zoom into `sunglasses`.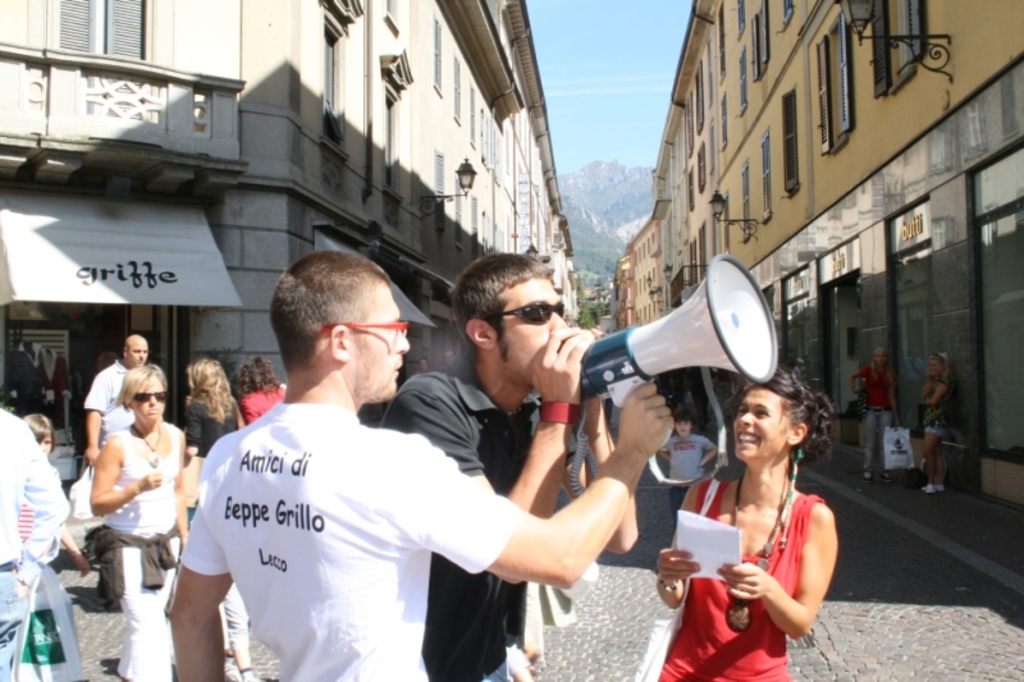
Zoom target: <region>136, 389, 174, 399</region>.
